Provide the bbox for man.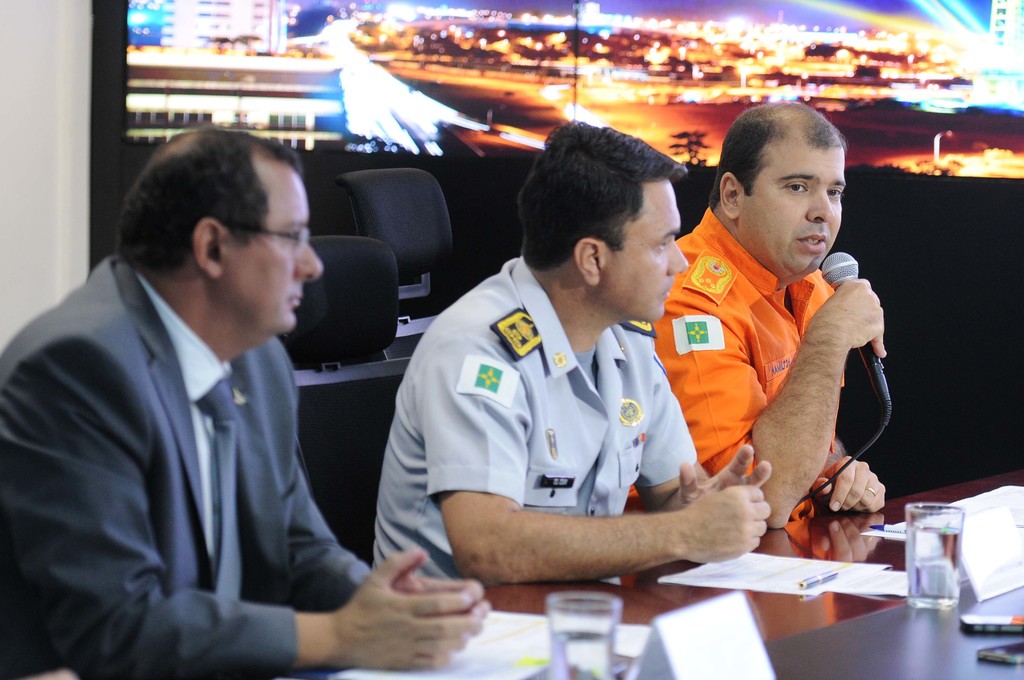
(357,125,771,646).
